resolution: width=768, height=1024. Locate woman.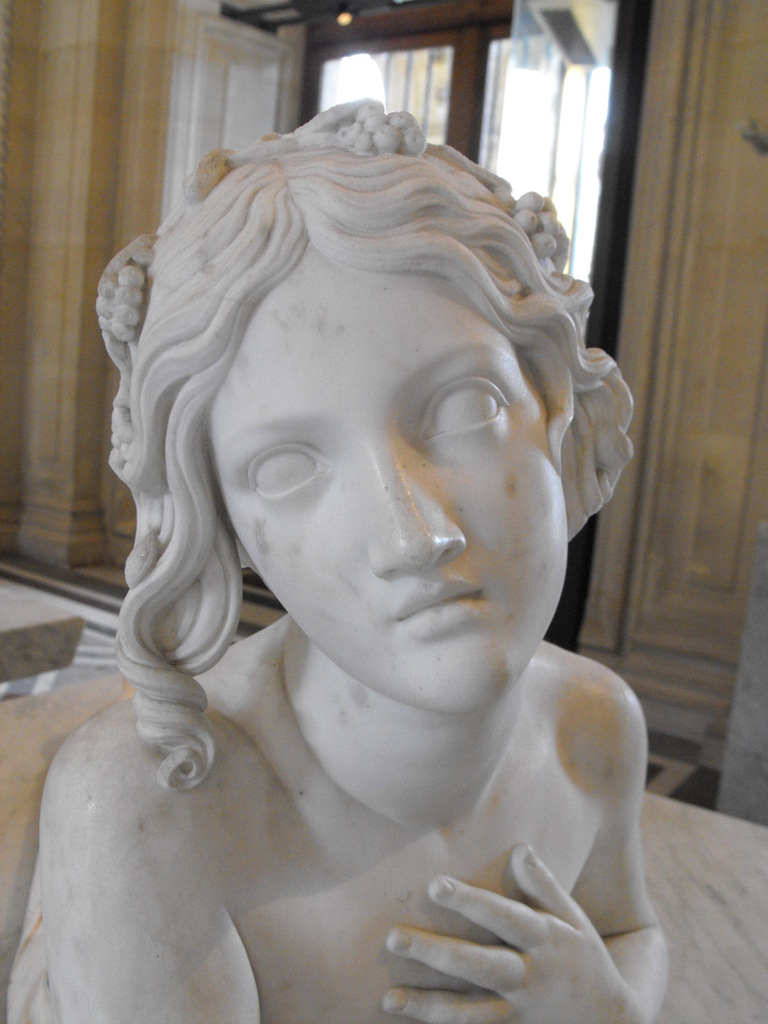
{"left": 46, "top": 52, "right": 709, "bottom": 1004}.
